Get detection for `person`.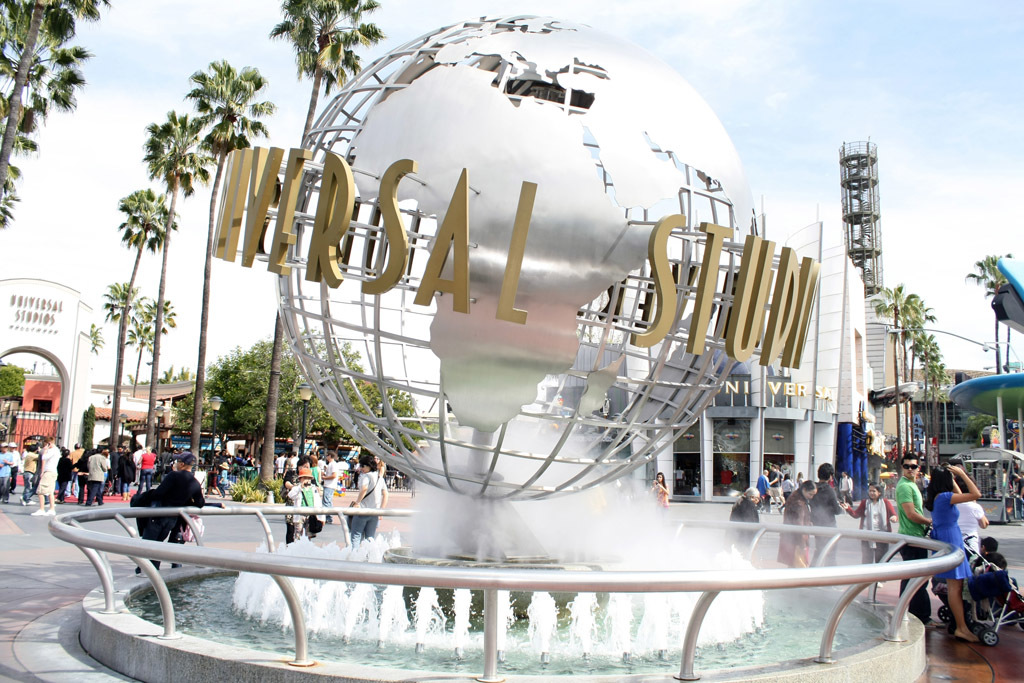
Detection: x1=282, y1=457, x2=311, y2=543.
